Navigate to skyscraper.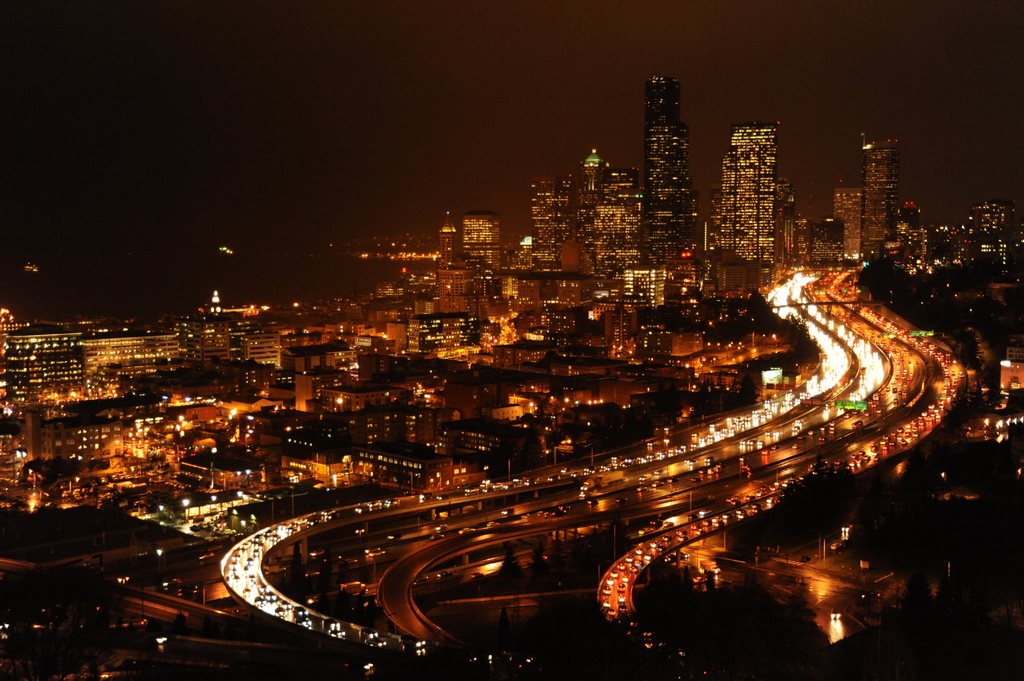
Navigation target: {"x1": 860, "y1": 135, "x2": 897, "y2": 257}.
